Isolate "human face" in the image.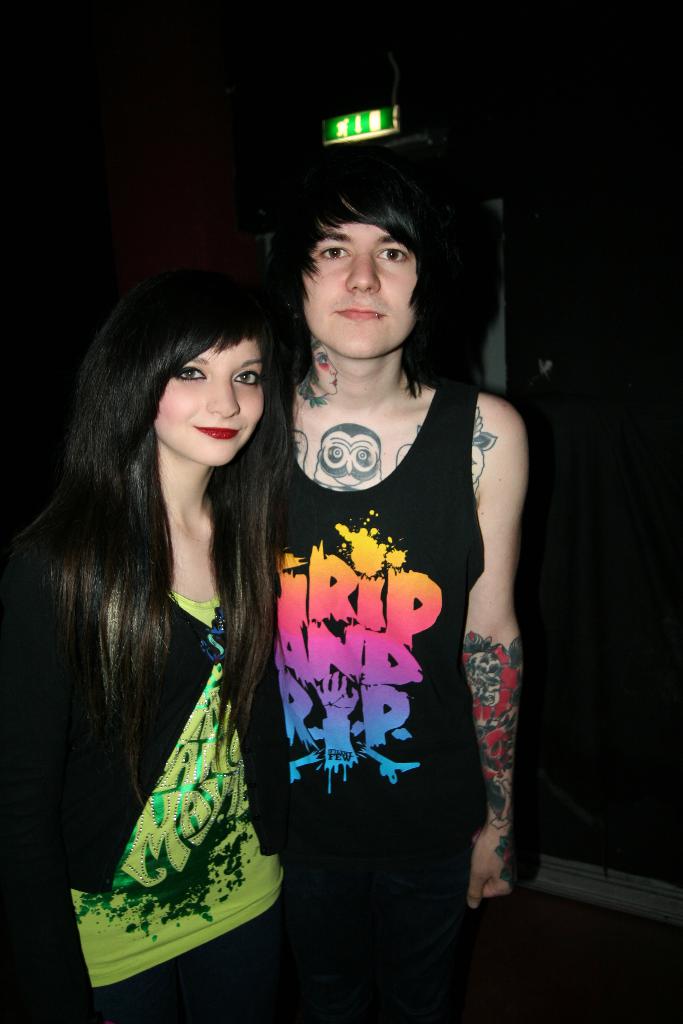
Isolated region: left=299, top=223, right=415, bottom=360.
